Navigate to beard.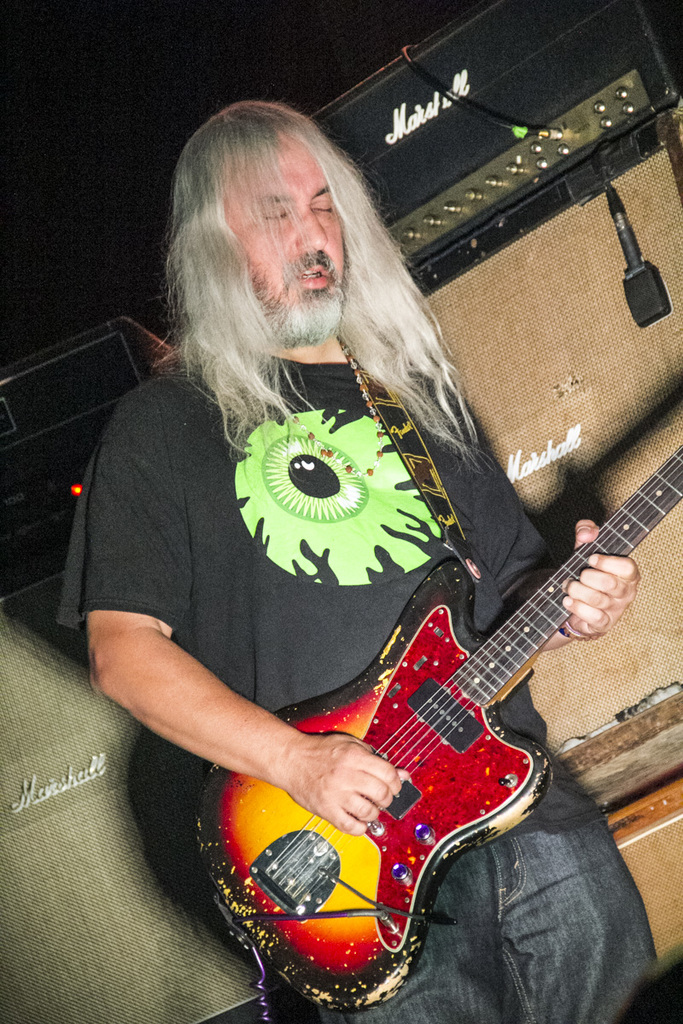
Navigation target: rect(248, 261, 344, 352).
